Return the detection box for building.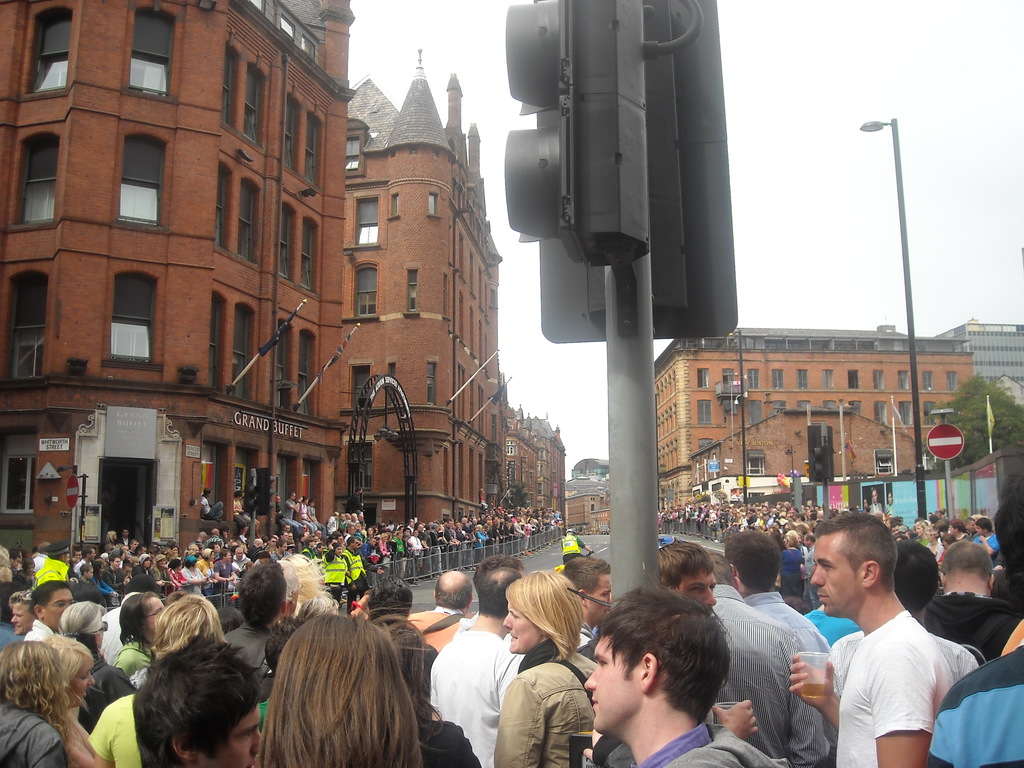
654/325/974/500.
